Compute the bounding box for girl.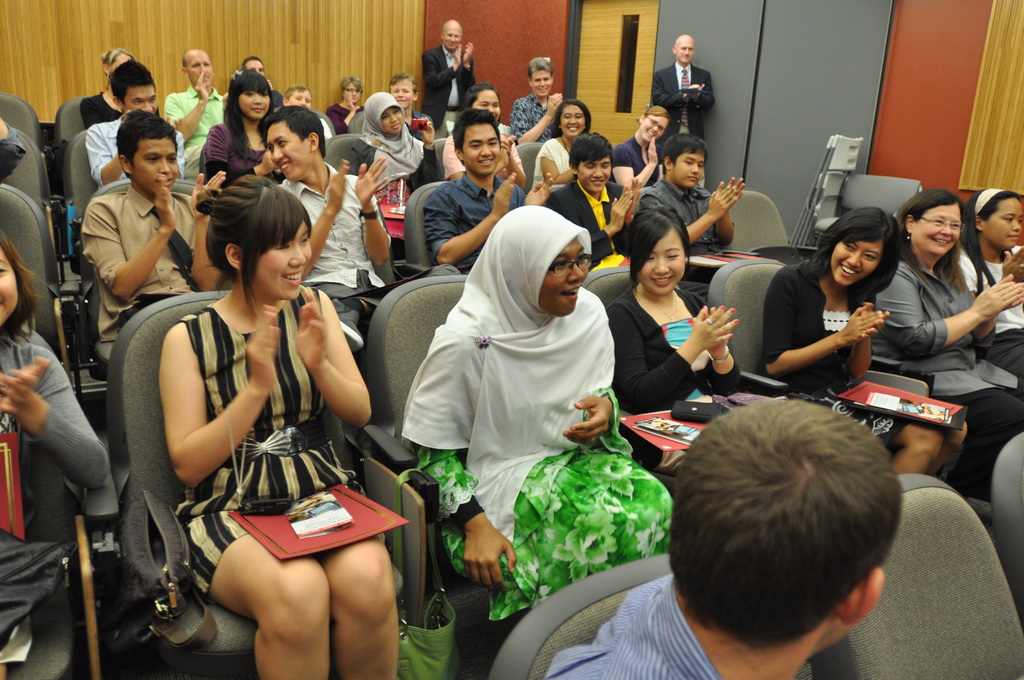
(399,202,672,624).
